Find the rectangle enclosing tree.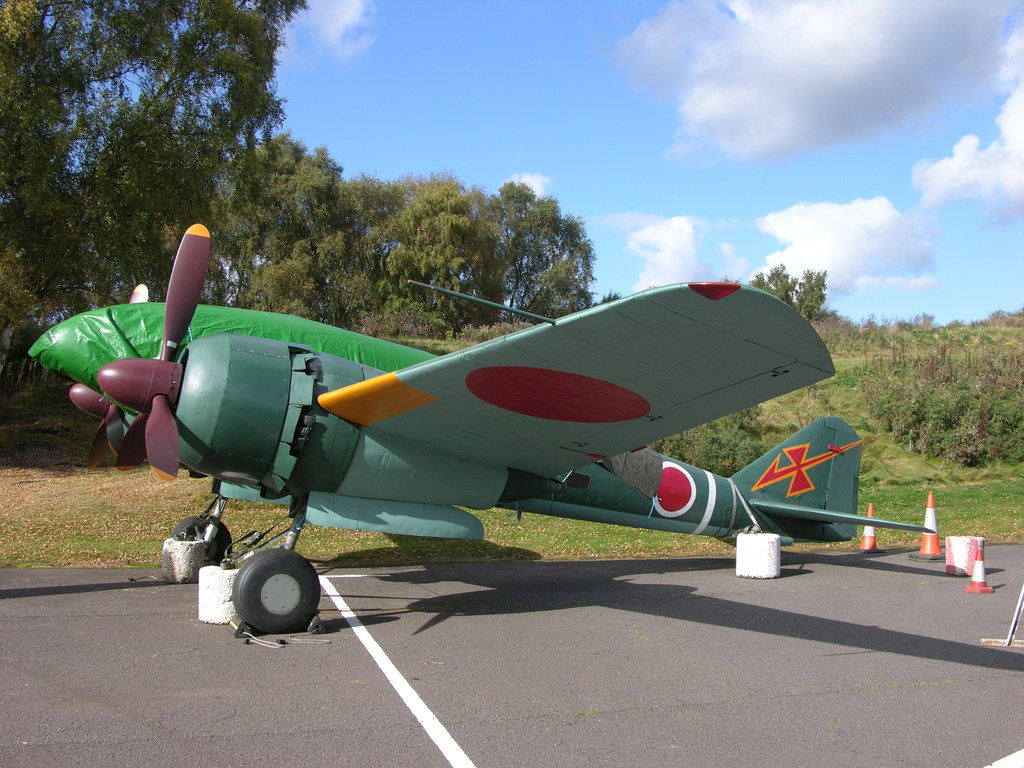
[left=760, top=271, right=830, bottom=325].
